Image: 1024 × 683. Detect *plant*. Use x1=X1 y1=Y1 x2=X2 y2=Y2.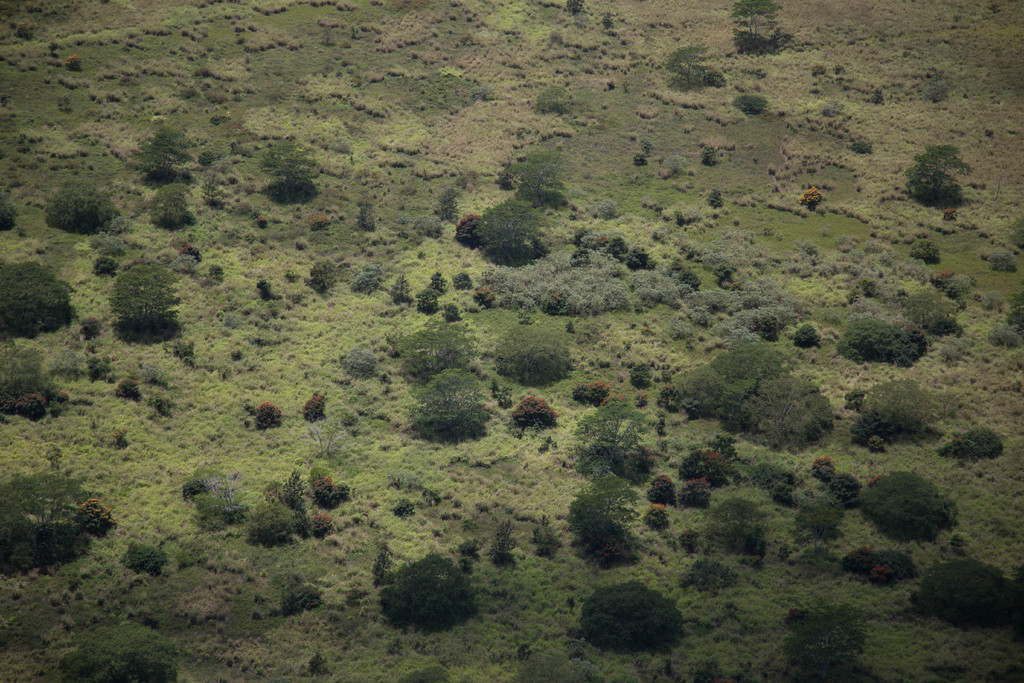
x1=367 y1=539 x2=392 y2=589.
